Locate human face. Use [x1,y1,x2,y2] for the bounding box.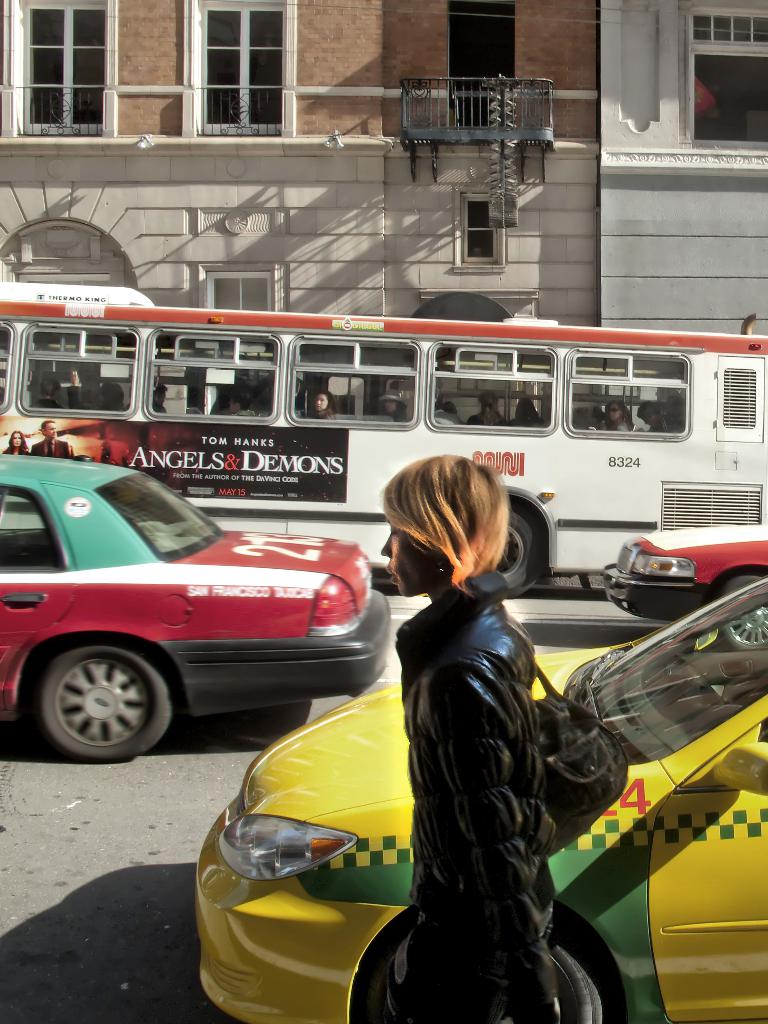
[312,393,326,413].
